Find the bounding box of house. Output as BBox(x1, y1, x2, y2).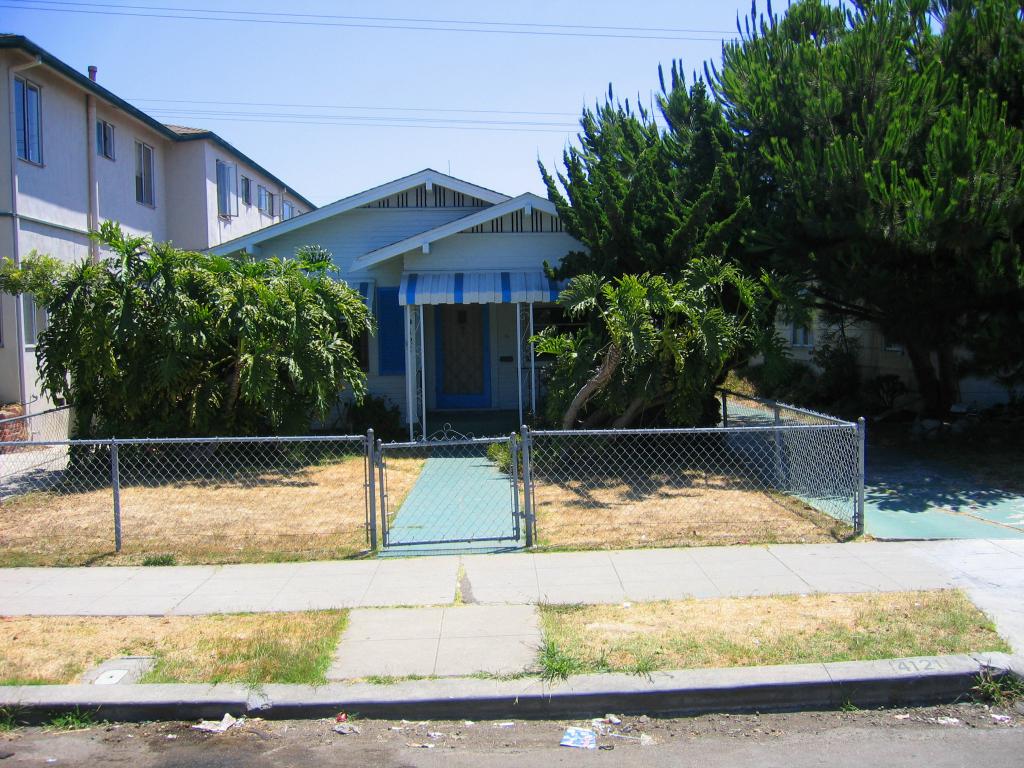
BBox(0, 30, 324, 458).
